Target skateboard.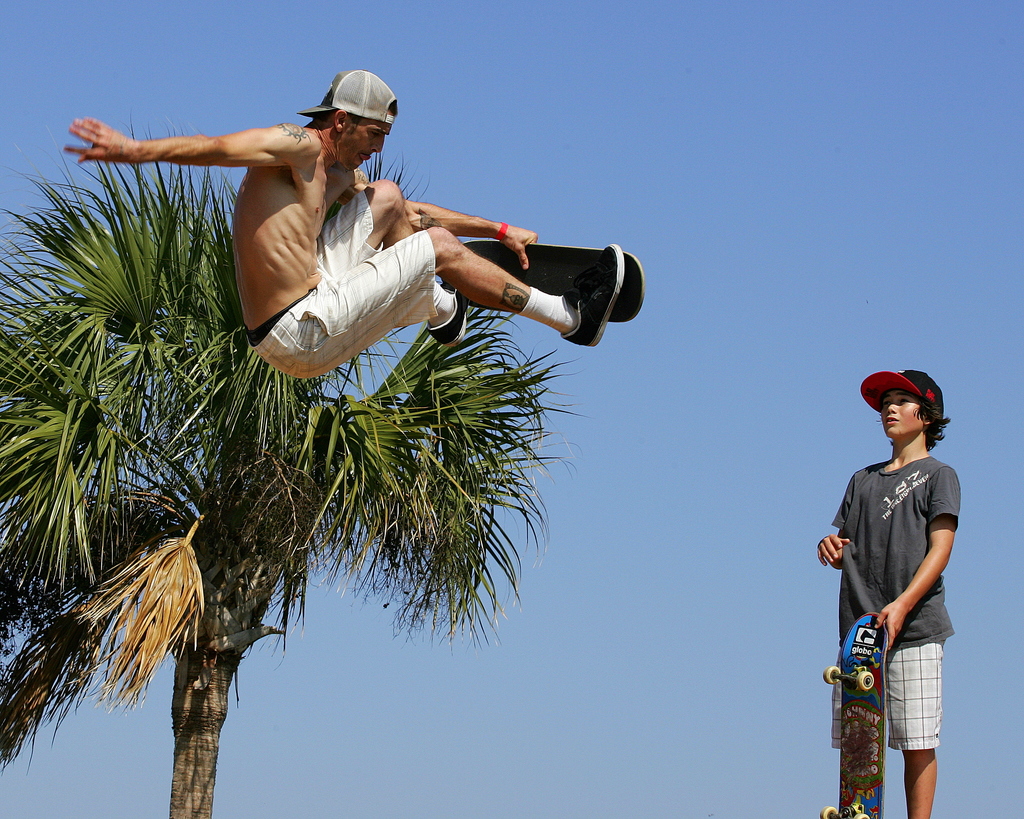
Target region: (left=820, top=609, right=892, bottom=818).
